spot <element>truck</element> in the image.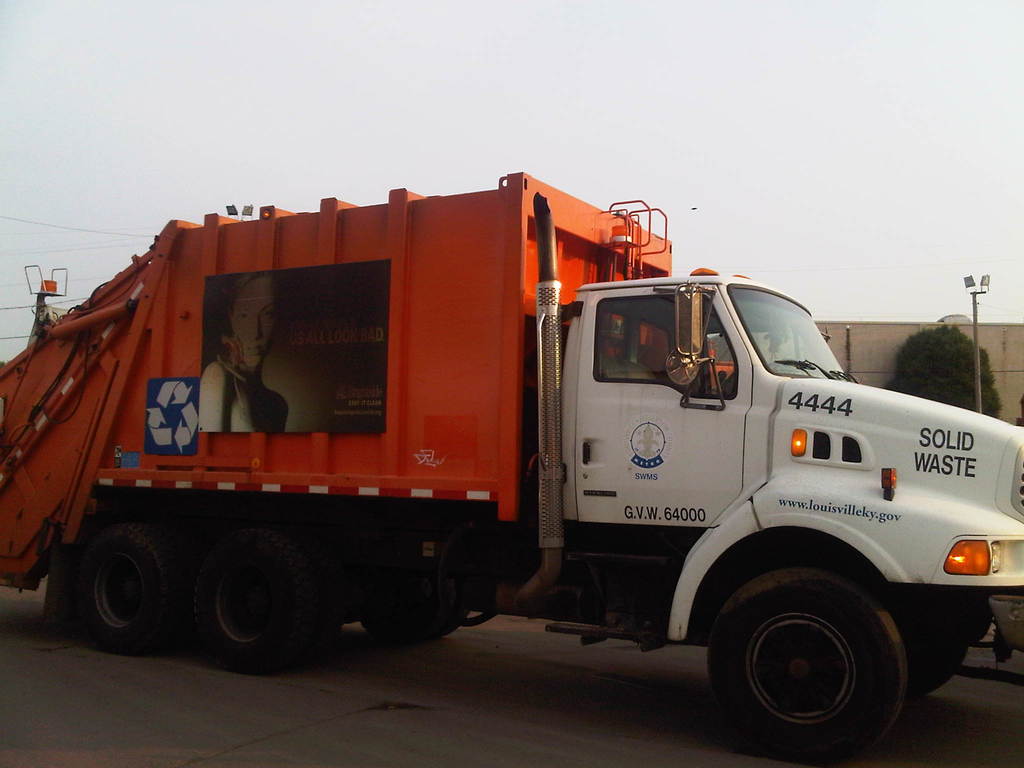
<element>truck</element> found at (0,172,1023,767).
